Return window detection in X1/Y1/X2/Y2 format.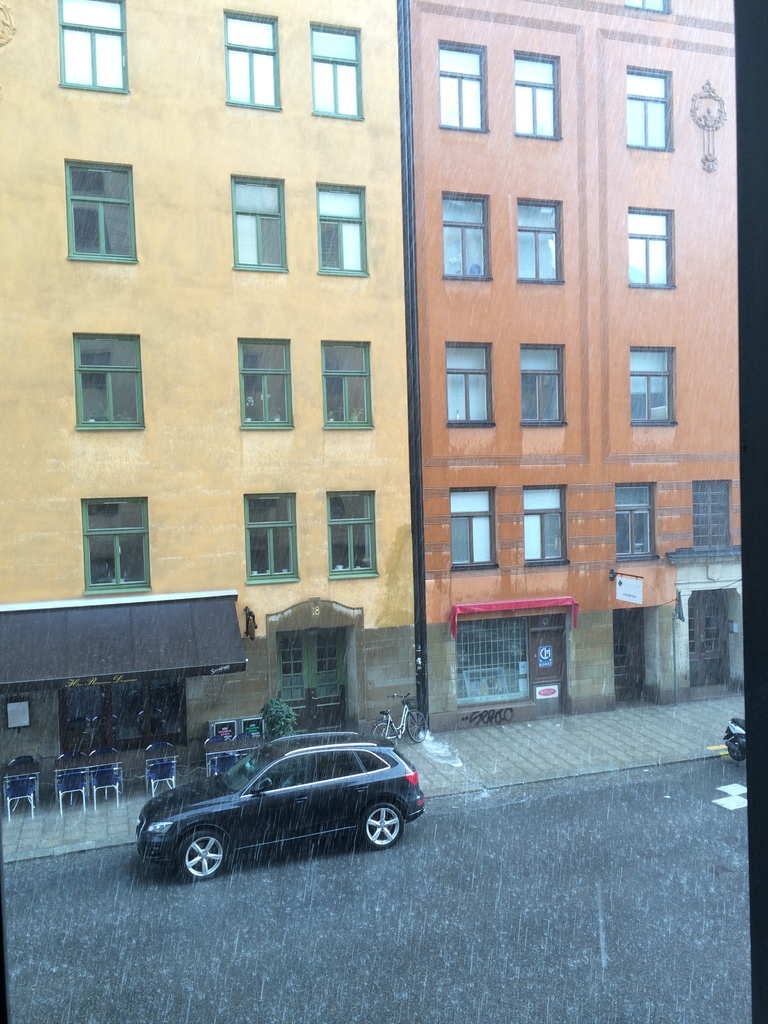
60/0/133/100.
